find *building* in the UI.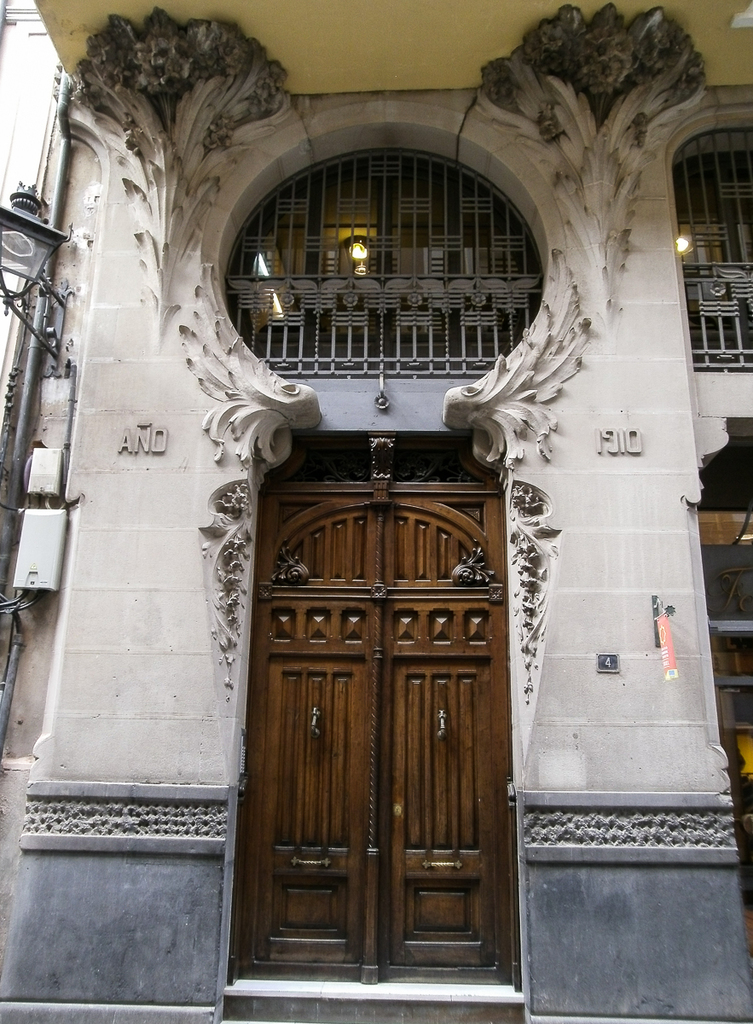
UI element at (x1=0, y1=0, x2=752, y2=1023).
